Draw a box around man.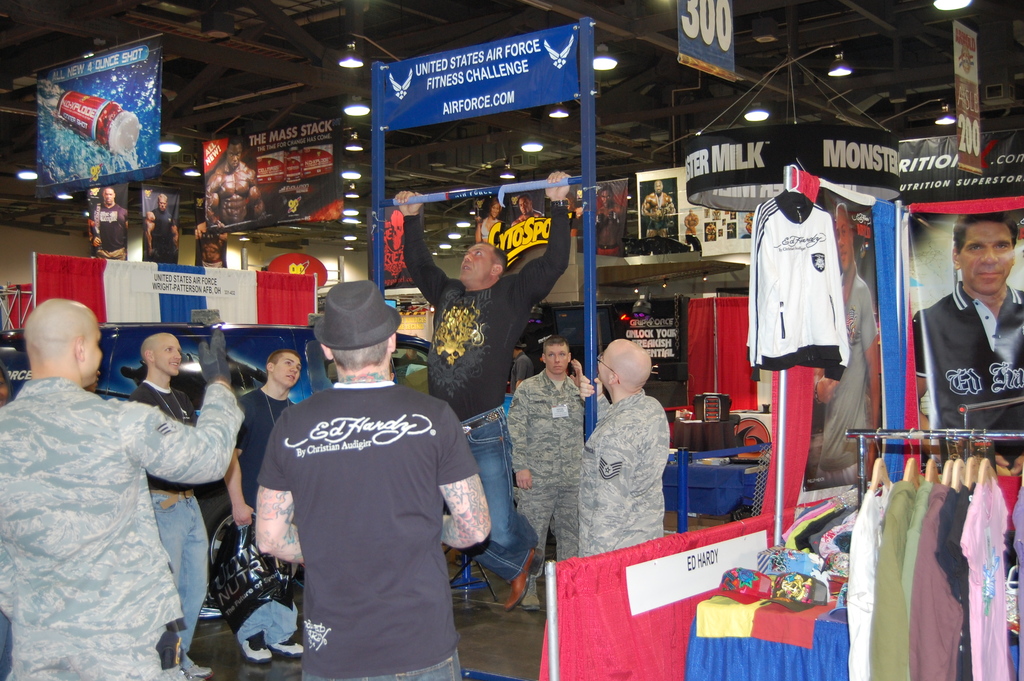
pyautogui.locateOnScreen(813, 199, 881, 482).
